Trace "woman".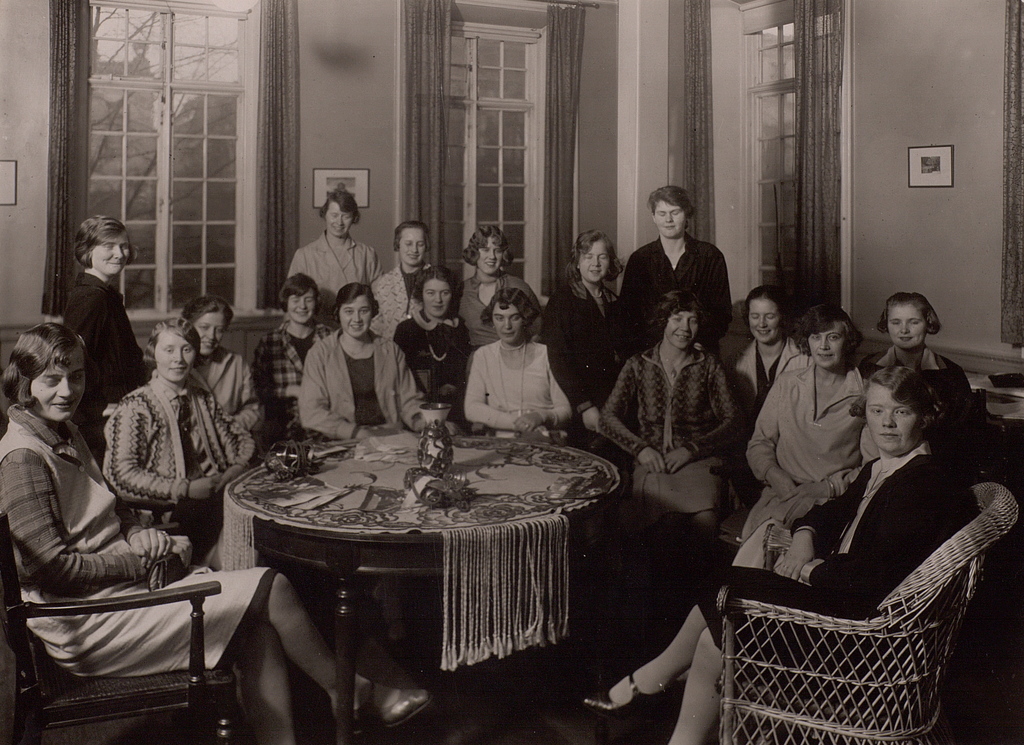
Traced to pyautogui.locateOnScreen(738, 299, 880, 550).
